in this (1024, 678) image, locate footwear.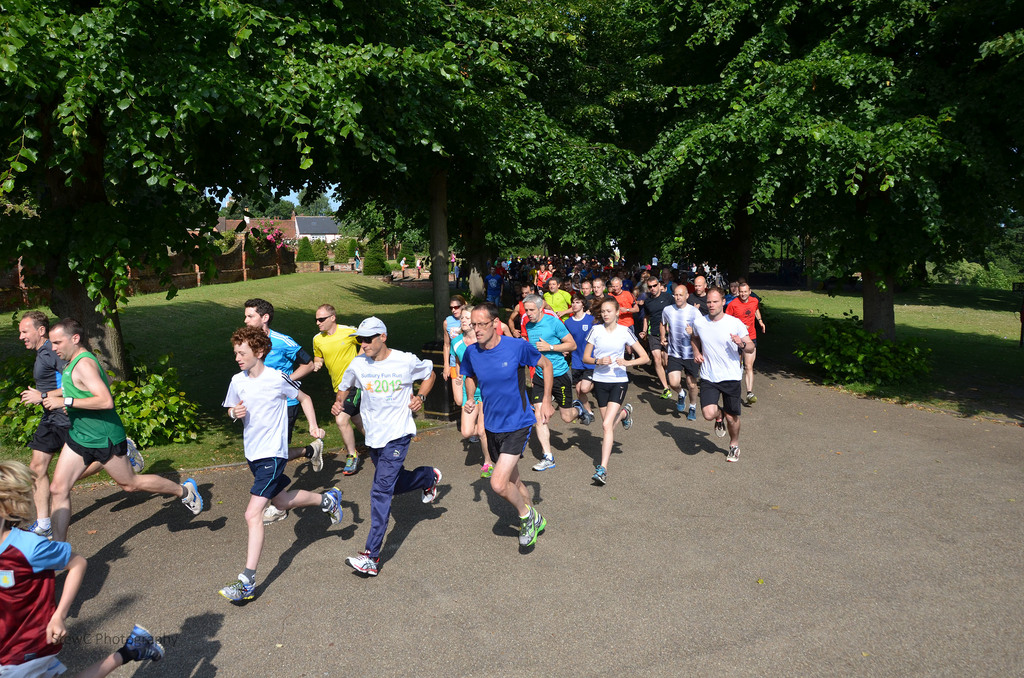
Bounding box: 726, 444, 740, 462.
